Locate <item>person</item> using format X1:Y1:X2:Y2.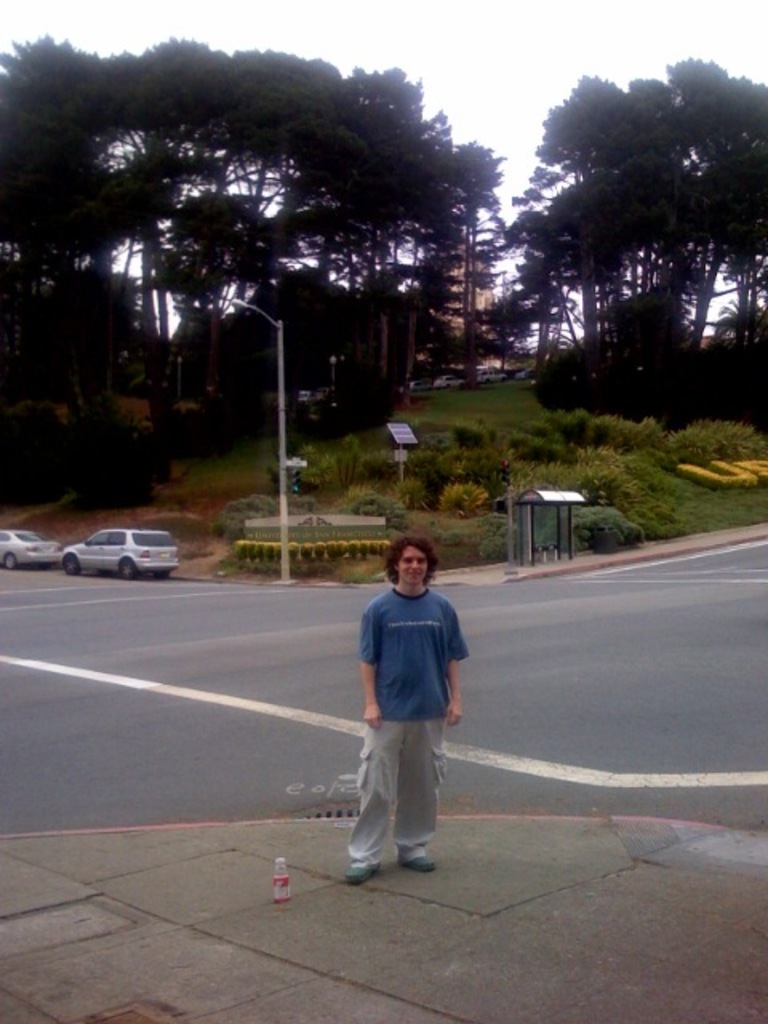
339:539:474:874.
